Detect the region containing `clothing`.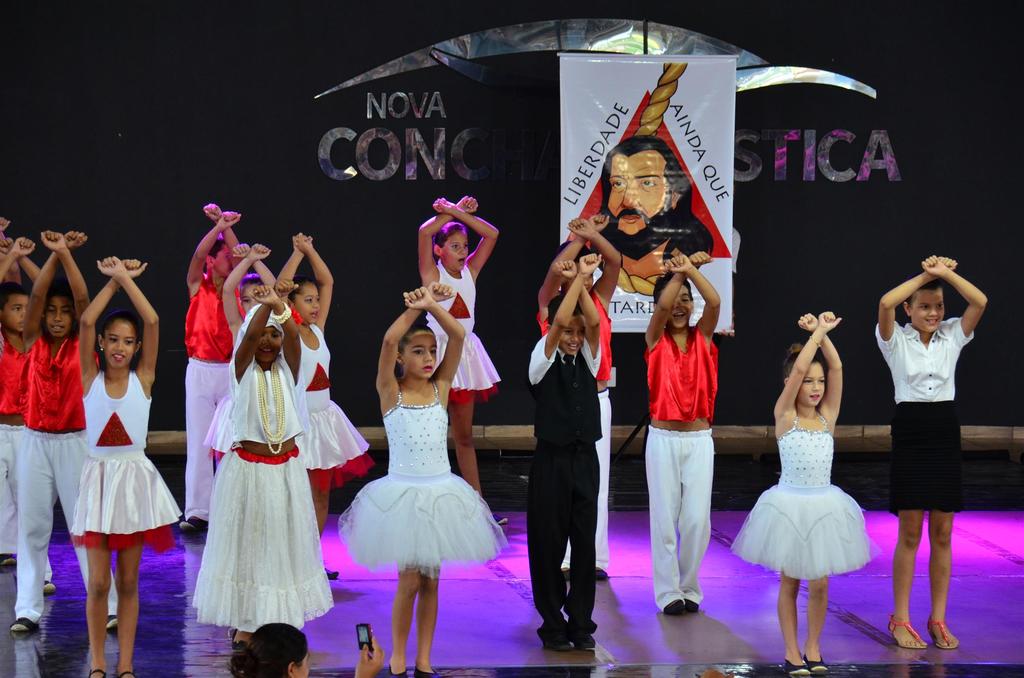
[left=341, top=384, right=505, bottom=564].
